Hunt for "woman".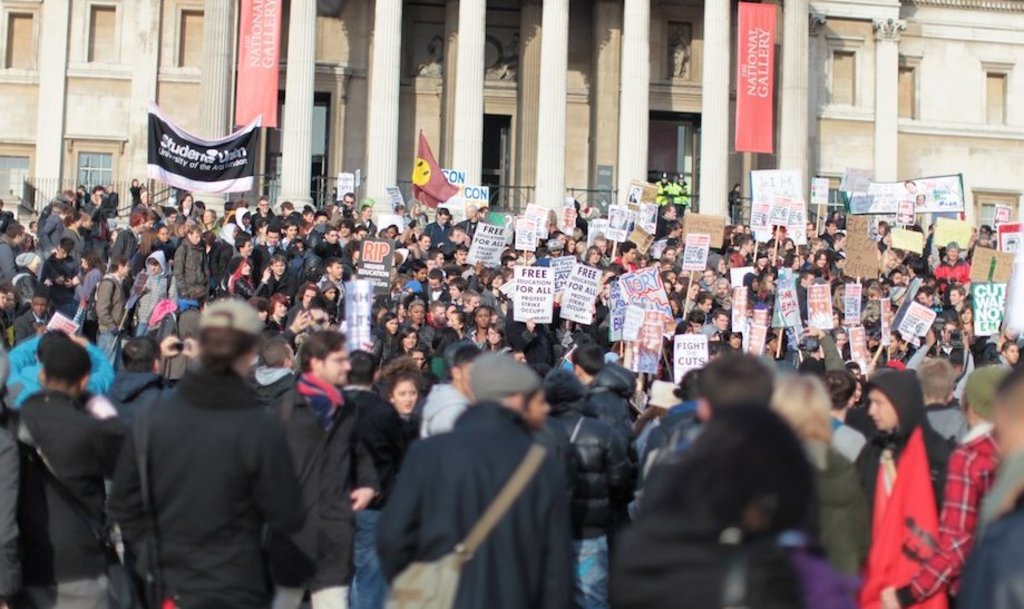
Hunted down at bbox=(957, 304, 975, 345).
